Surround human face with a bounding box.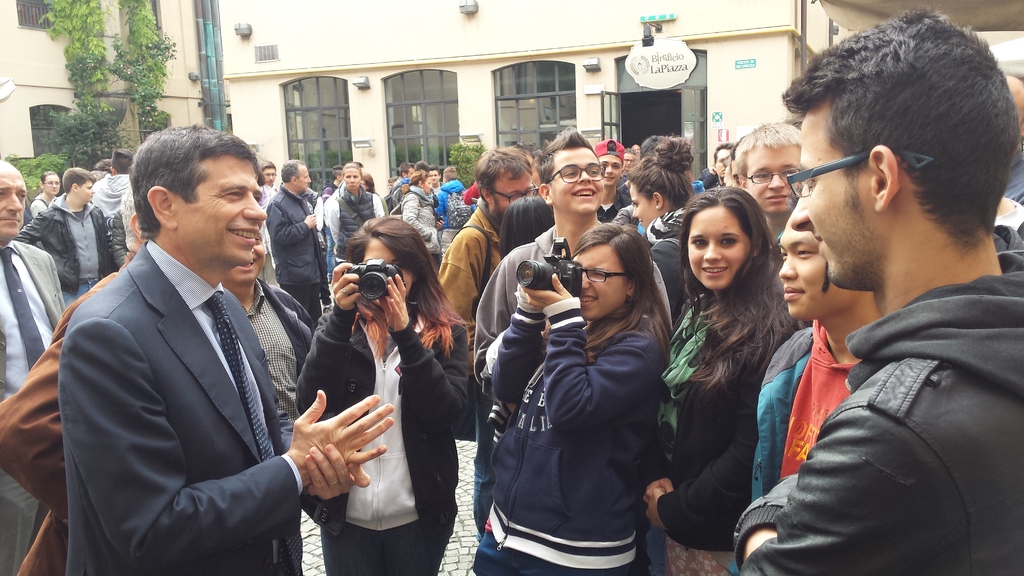
BBox(714, 148, 732, 178).
